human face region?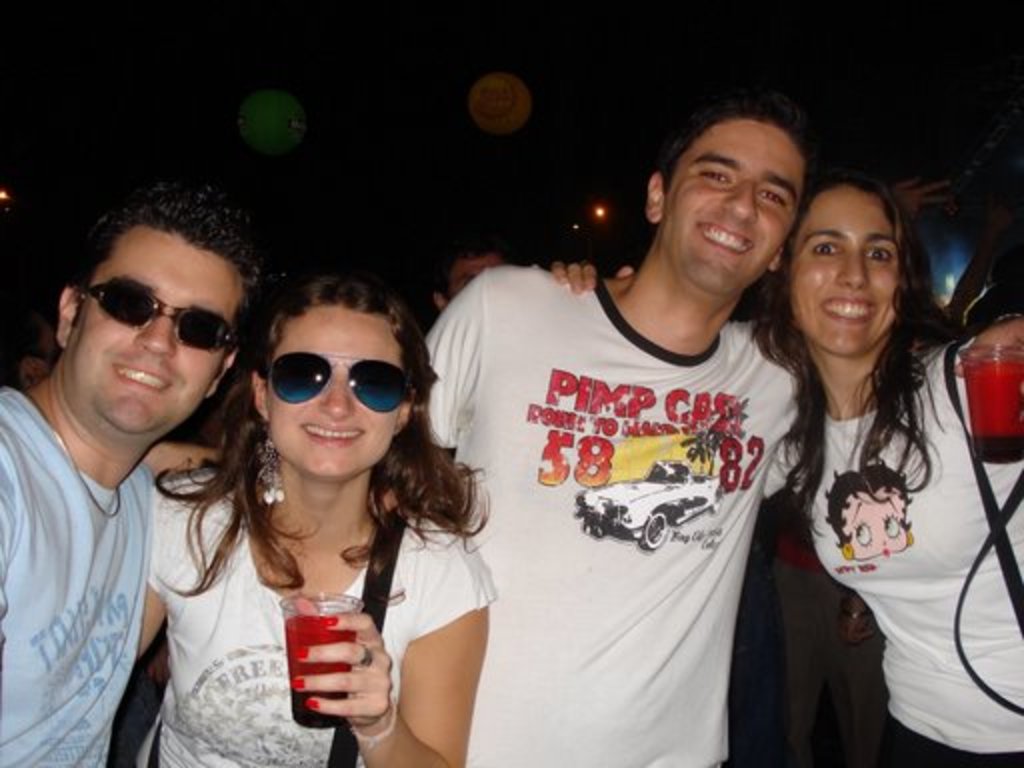
72 232 246 428
